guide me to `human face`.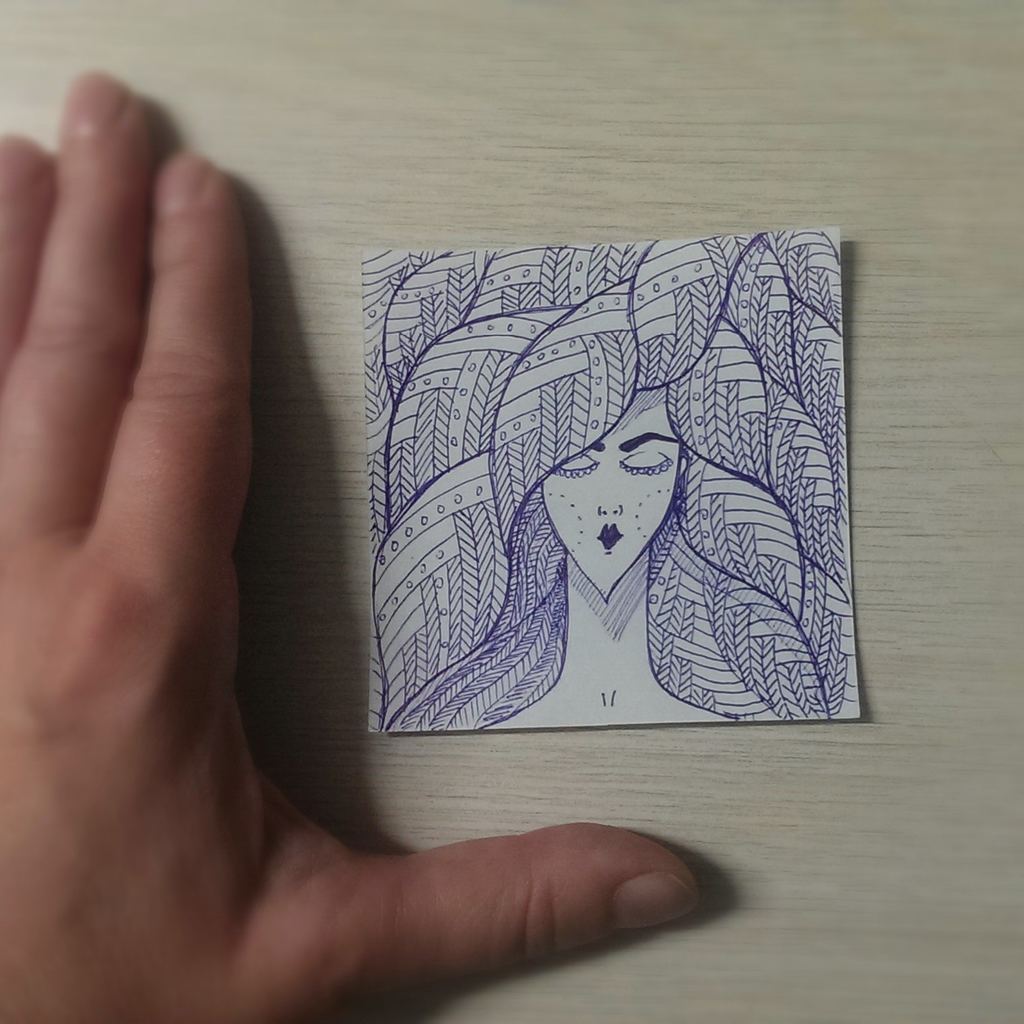
Guidance: <box>541,384,680,603</box>.
